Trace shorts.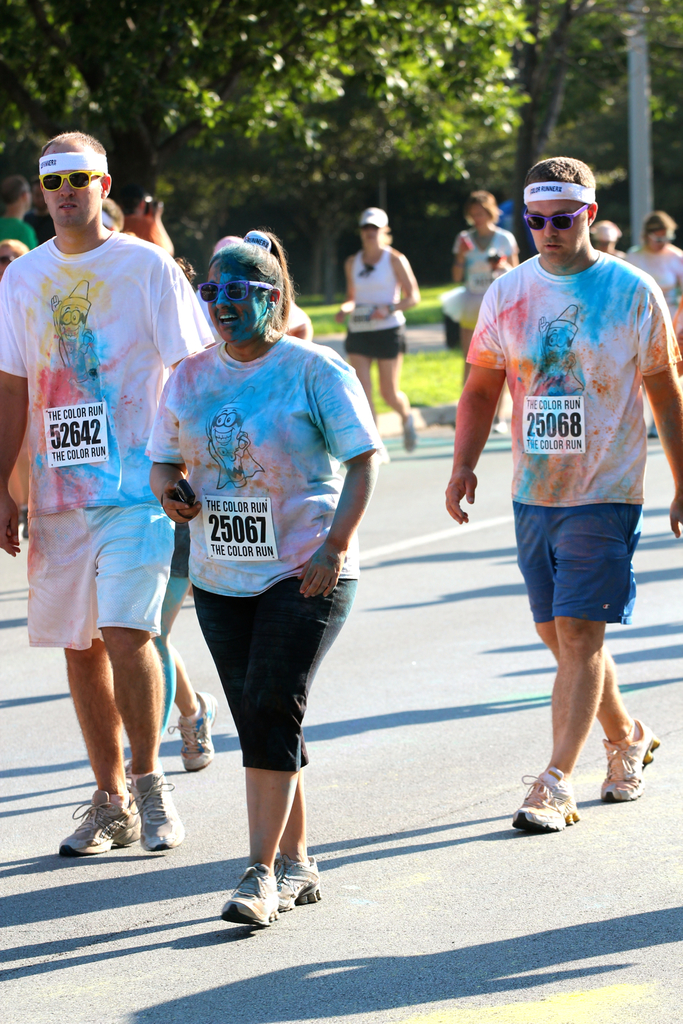
Traced to [left=22, top=508, right=178, bottom=652].
